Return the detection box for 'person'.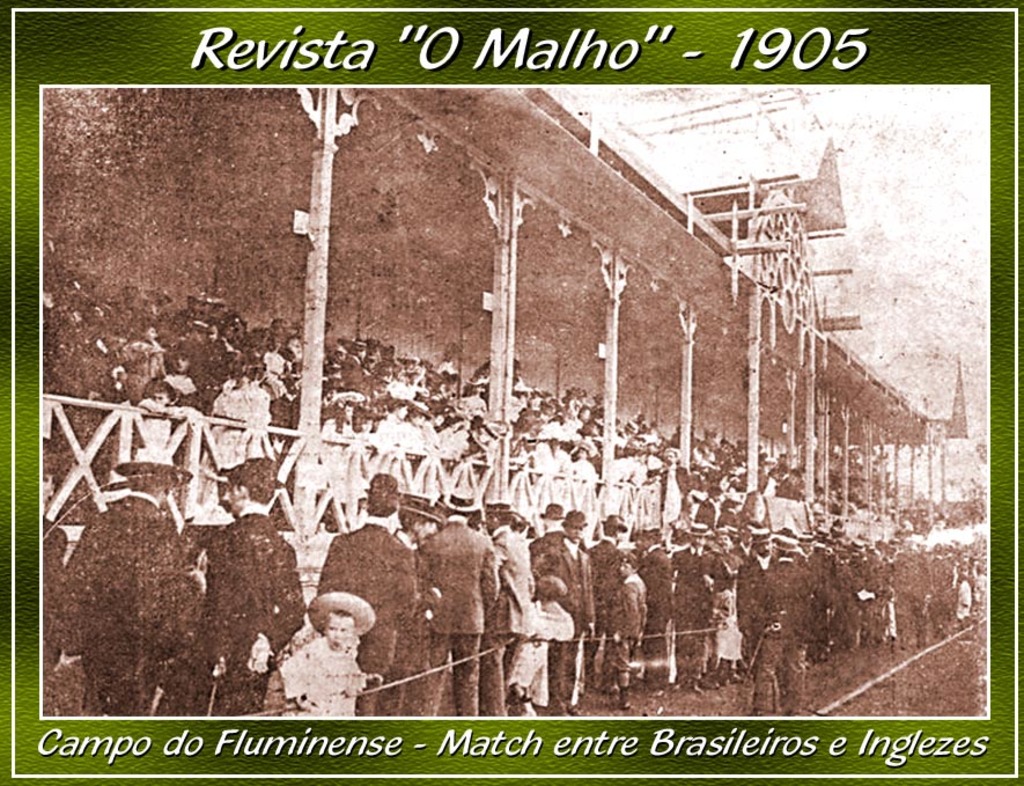
x1=595, y1=514, x2=639, y2=636.
